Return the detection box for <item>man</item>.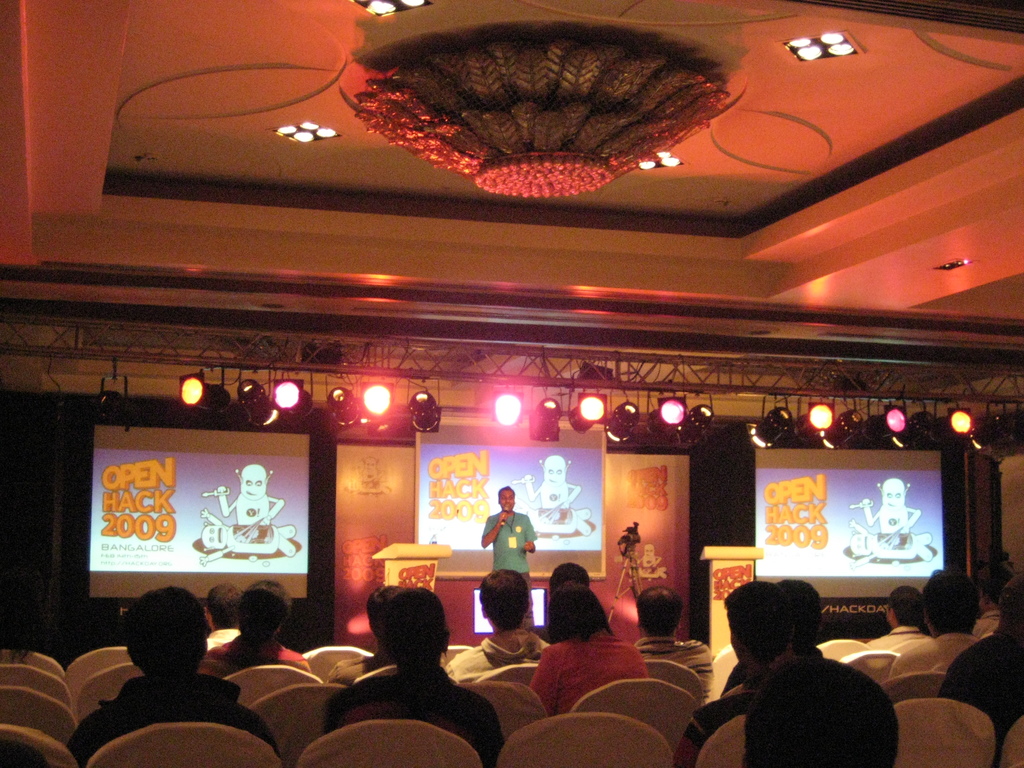
box(721, 579, 826, 696).
